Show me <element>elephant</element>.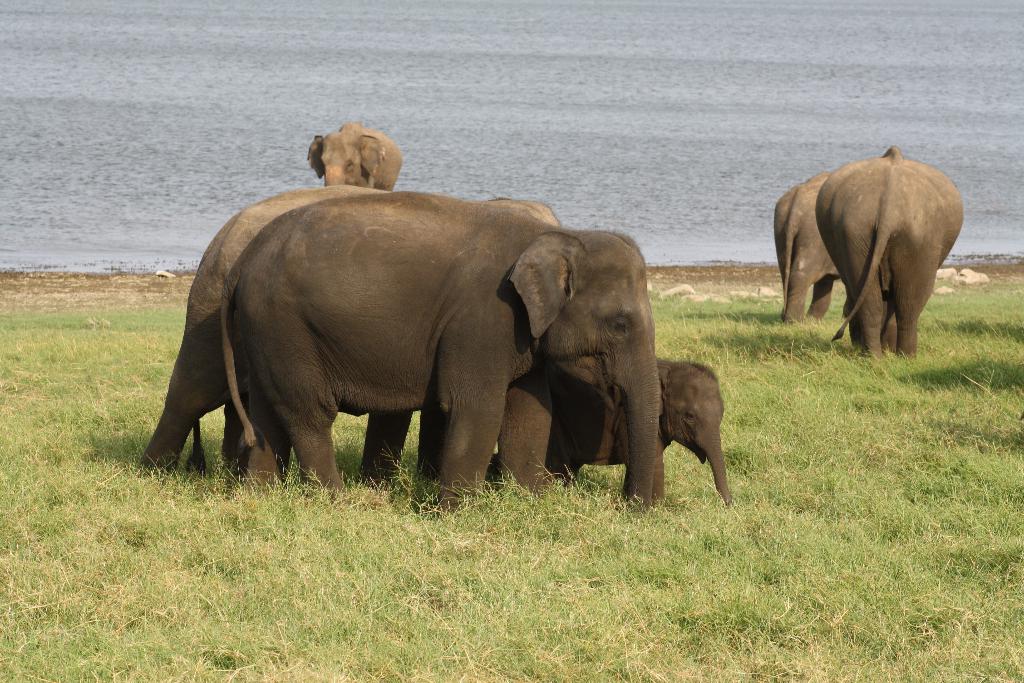
<element>elephant</element> is here: (x1=824, y1=142, x2=960, y2=356).
